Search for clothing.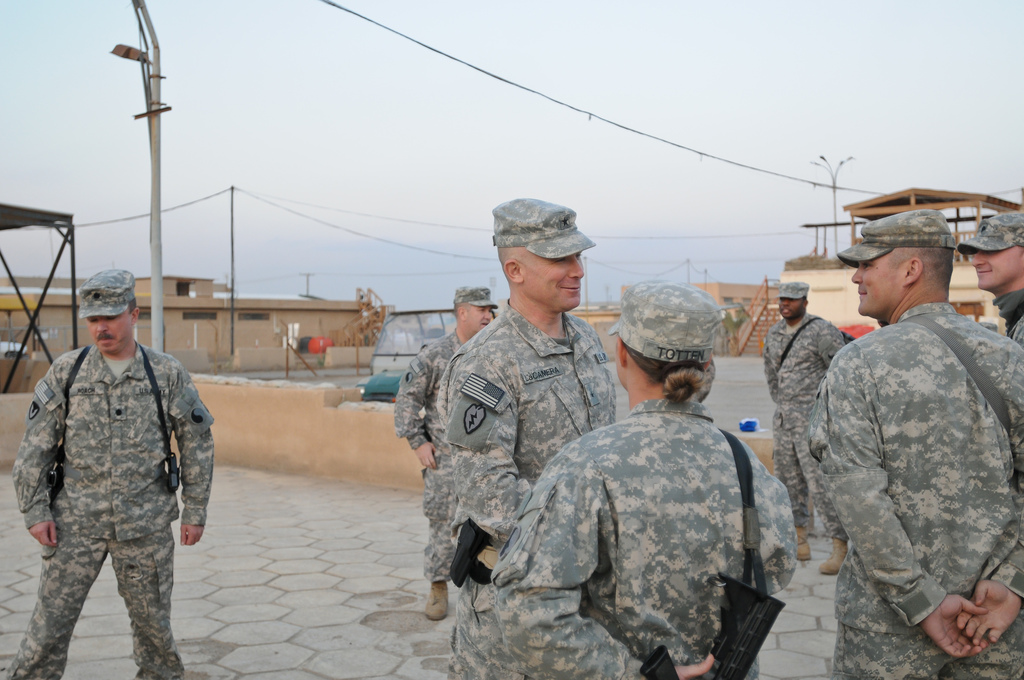
Found at 982:269:1023:339.
